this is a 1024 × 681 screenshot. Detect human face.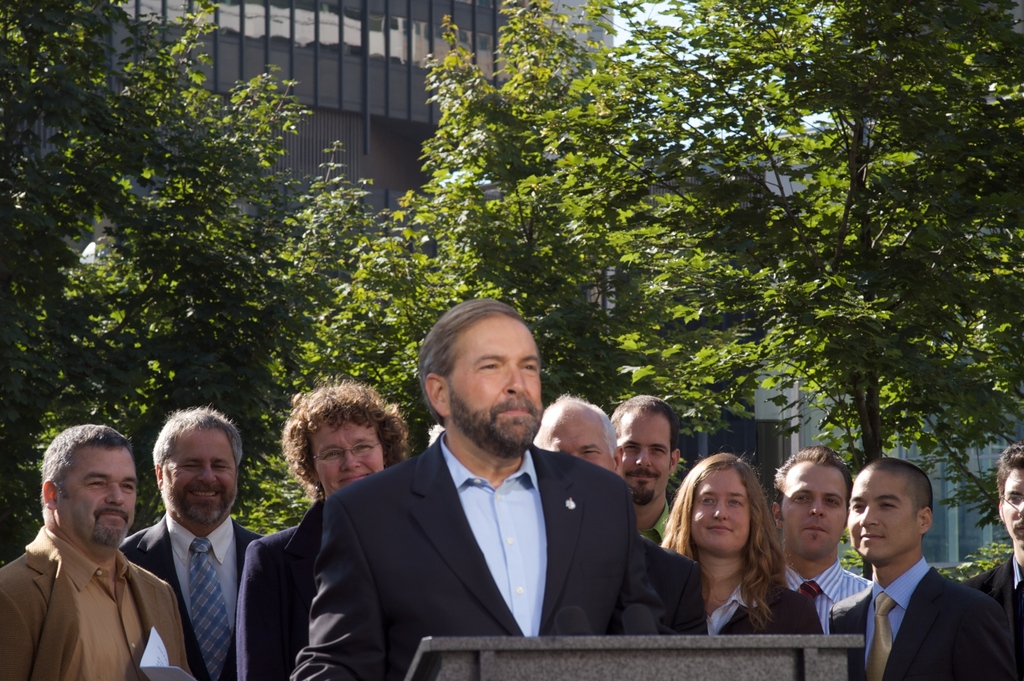
locate(543, 413, 612, 468).
